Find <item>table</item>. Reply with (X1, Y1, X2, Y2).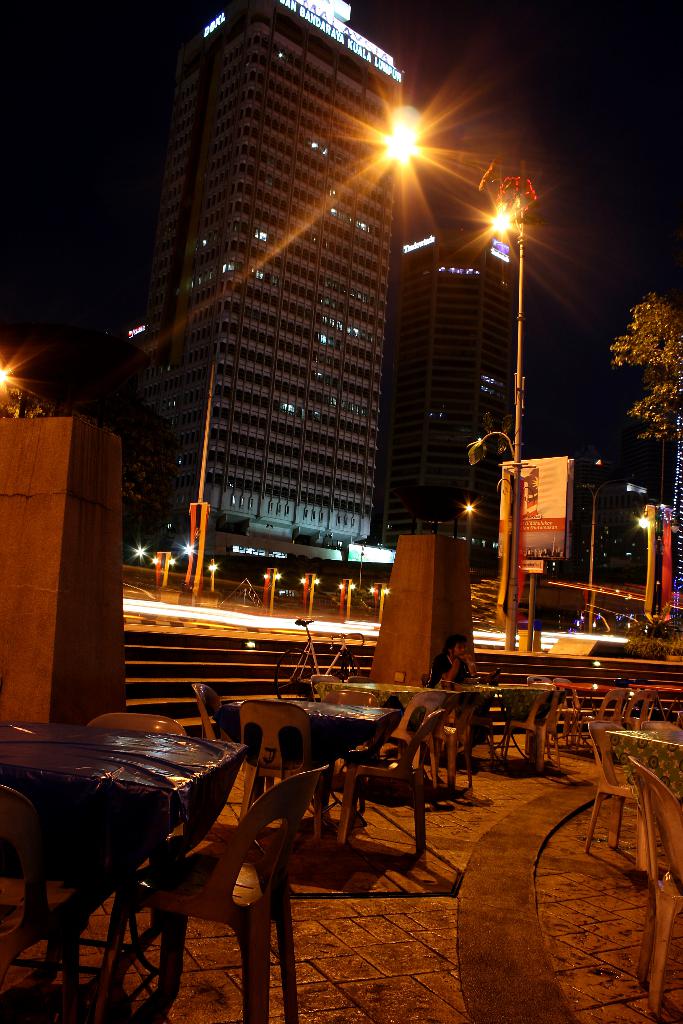
(535, 667, 618, 748).
